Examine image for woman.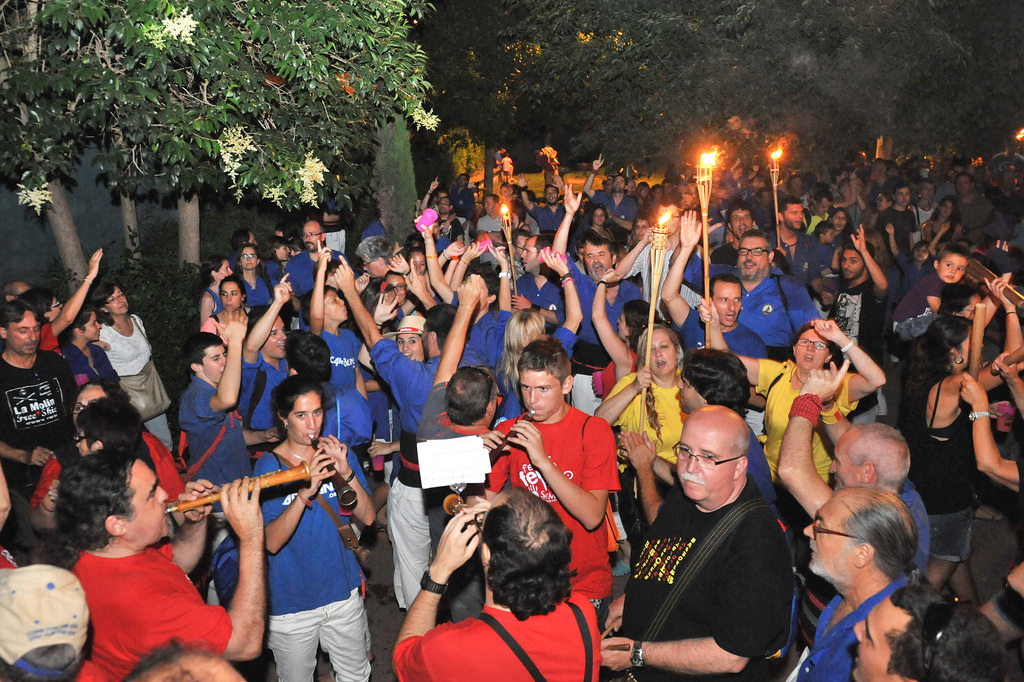
Examination result: Rect(380, 304, 431, 365).
